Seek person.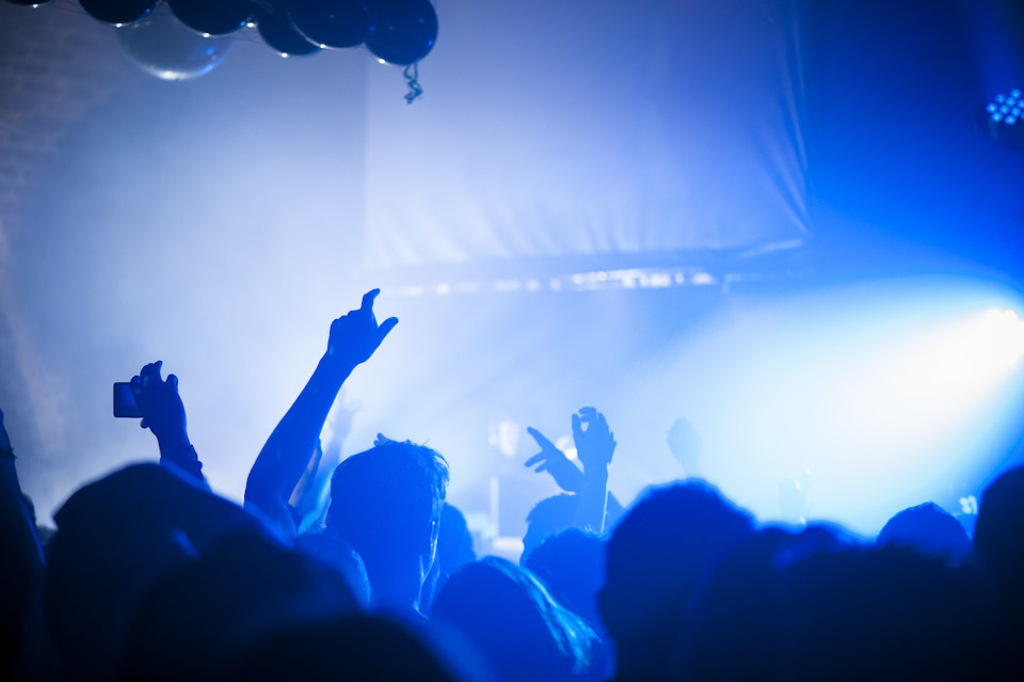
pyautogui.locateOnScreen(722, 520, 834, 668).
